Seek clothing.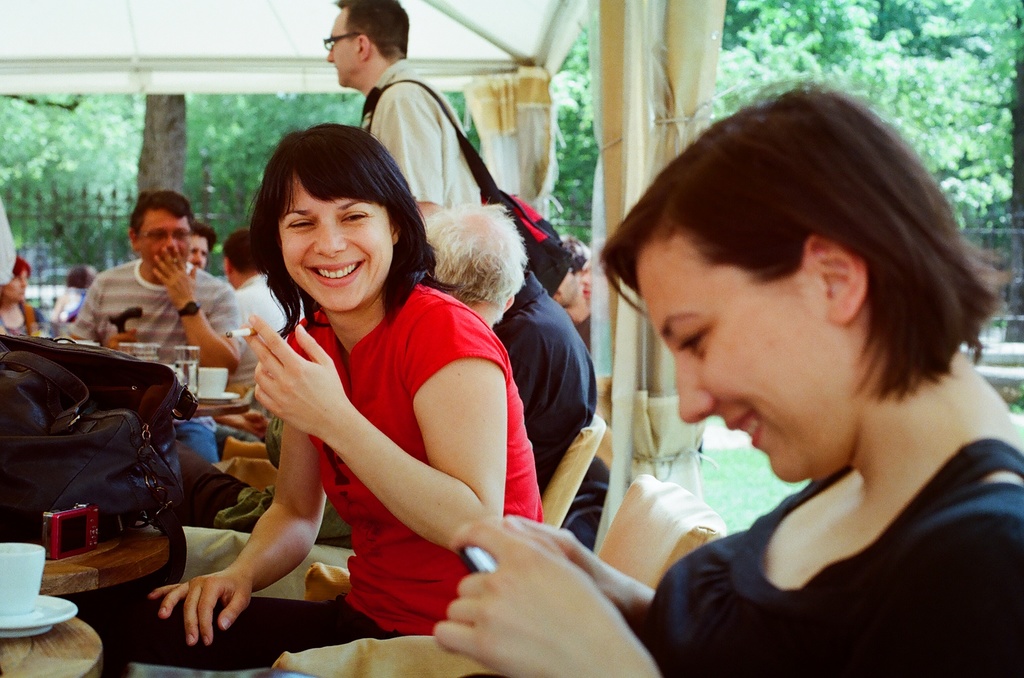
{"left": 360, "top": 56, "right": 479, "bottom": 212}.
